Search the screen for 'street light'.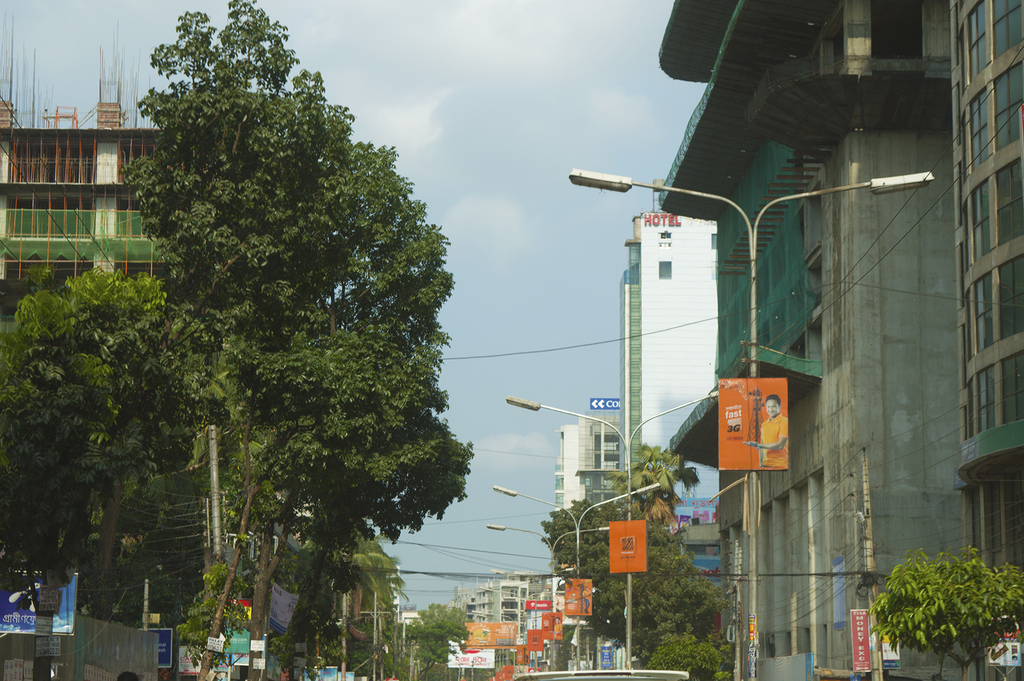
Found at locate(495, 479, 664, 672).
